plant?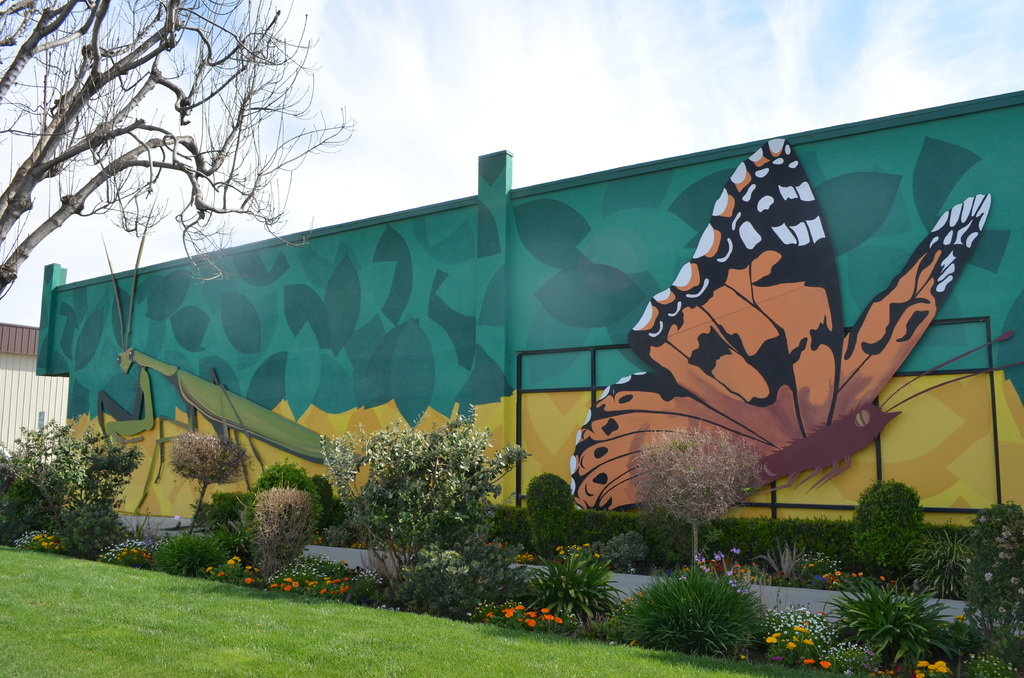
pyautogui.locateOnScreen(312, 403, 534, 603)
